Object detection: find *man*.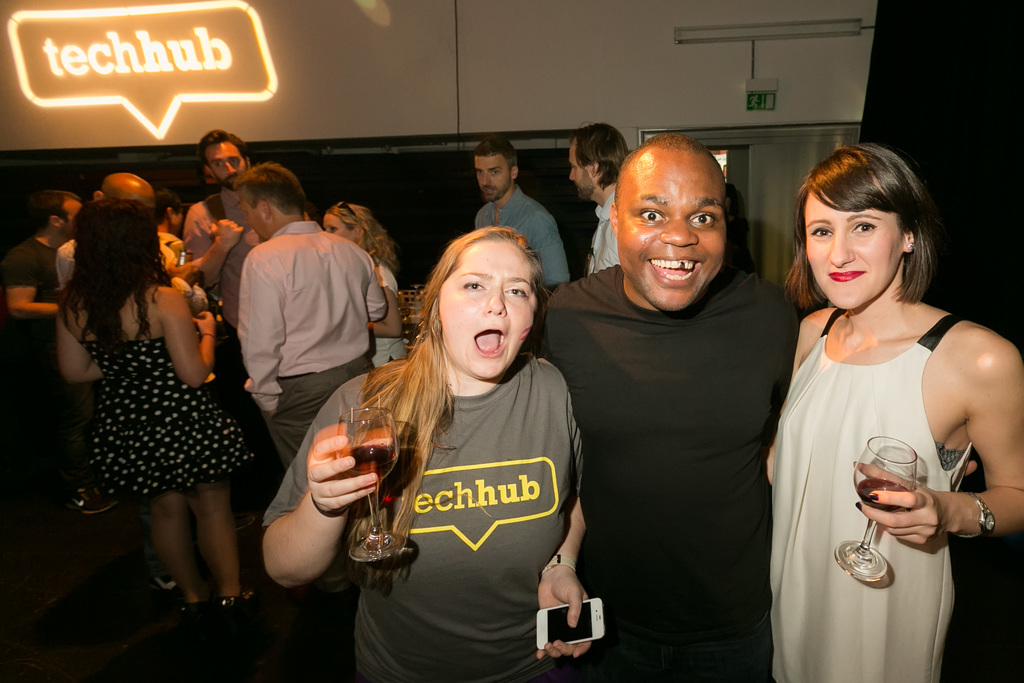
<region>4, 190, 85, 320</region>.
